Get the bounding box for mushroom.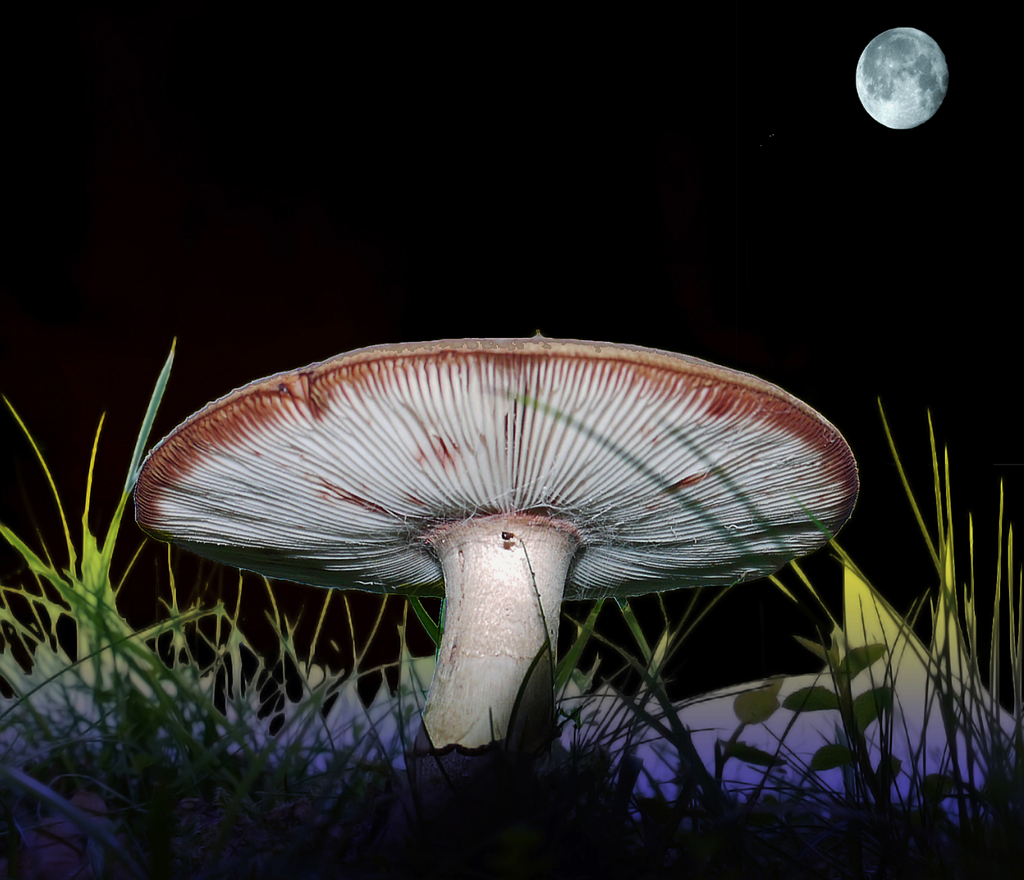
<bbox>129, 337, 855, 760</bbox>.
